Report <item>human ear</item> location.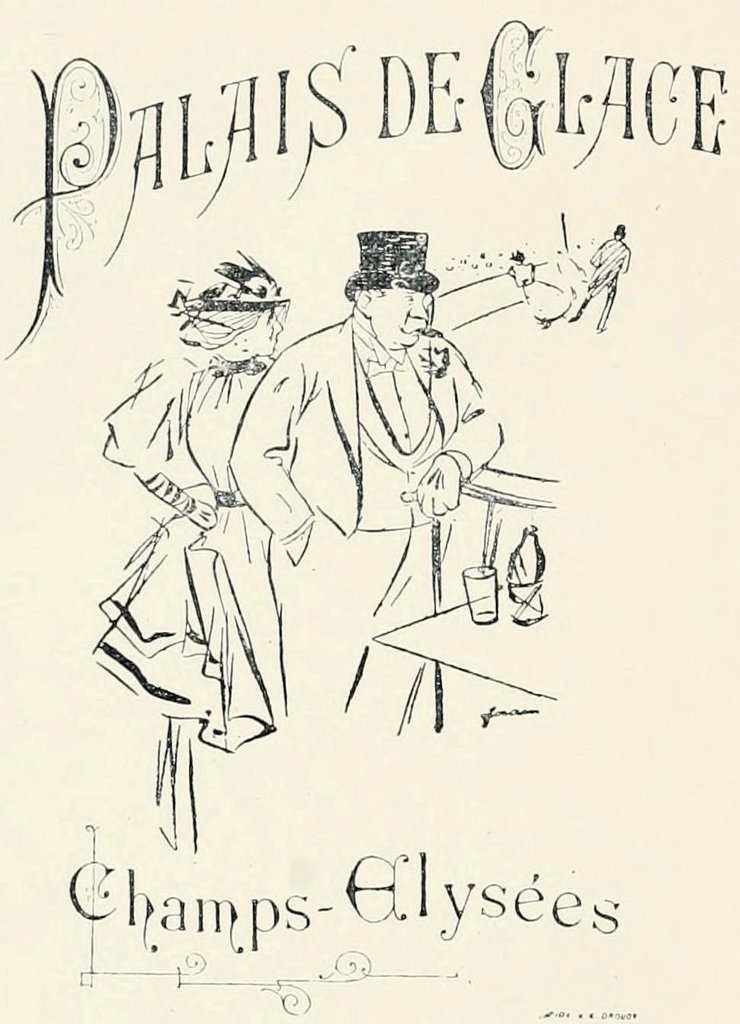
Report: (x1=353, y1=288, x2=375, y2=314).
